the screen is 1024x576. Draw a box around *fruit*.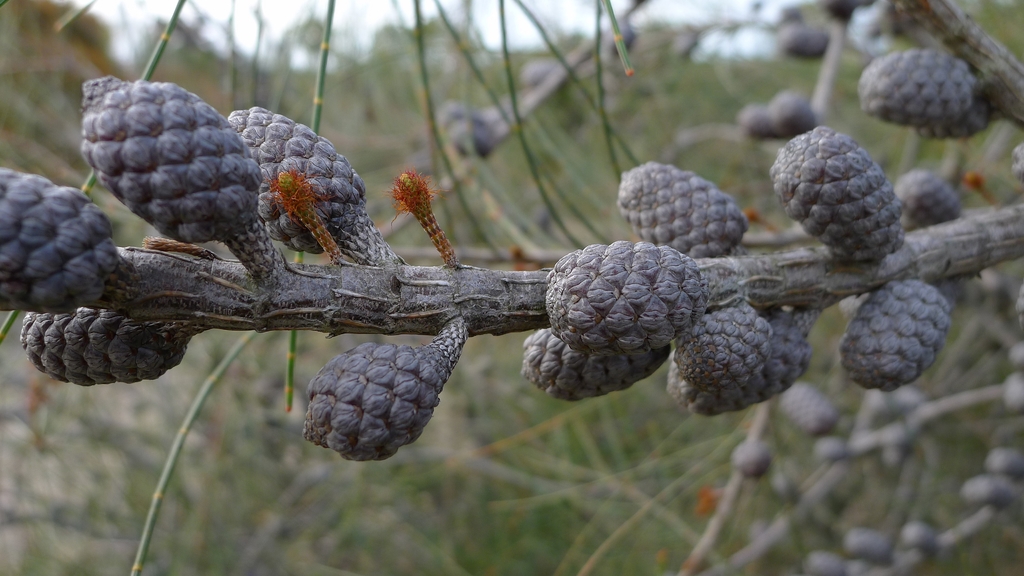
25, 305, 193, 384.
